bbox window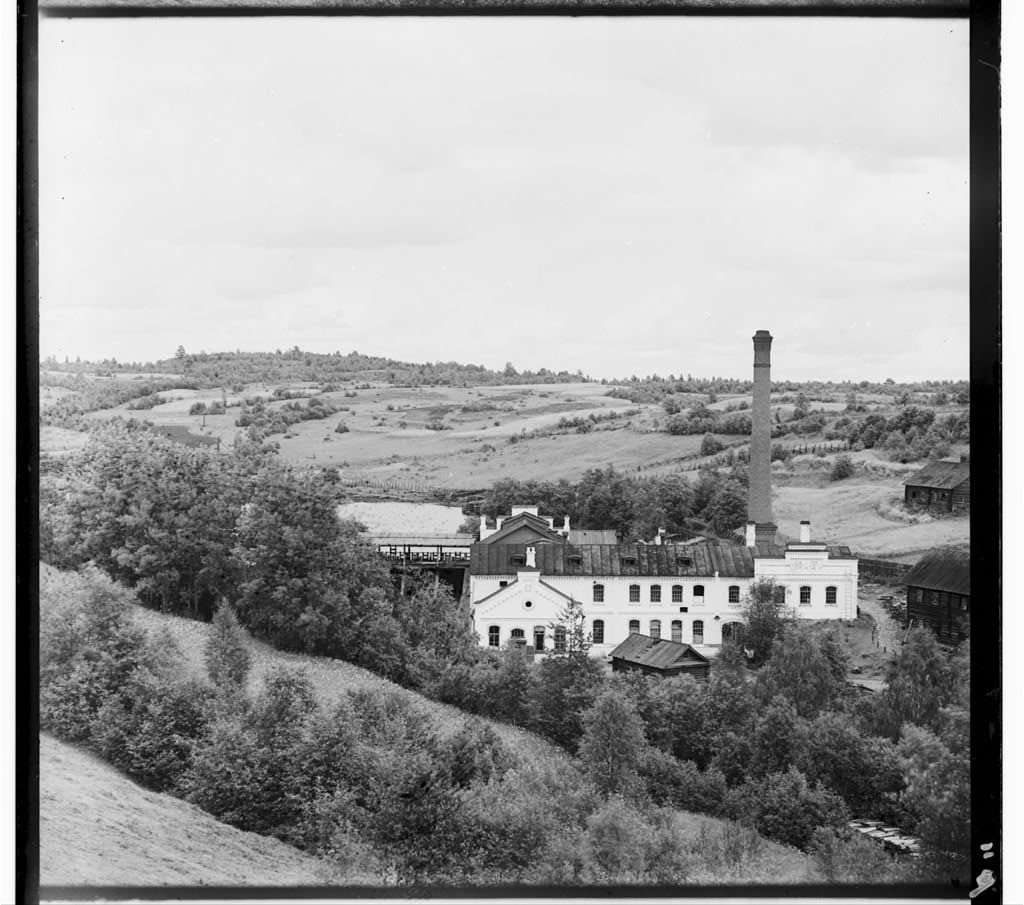
(left=670, top=623, right=681, bottom=642)
